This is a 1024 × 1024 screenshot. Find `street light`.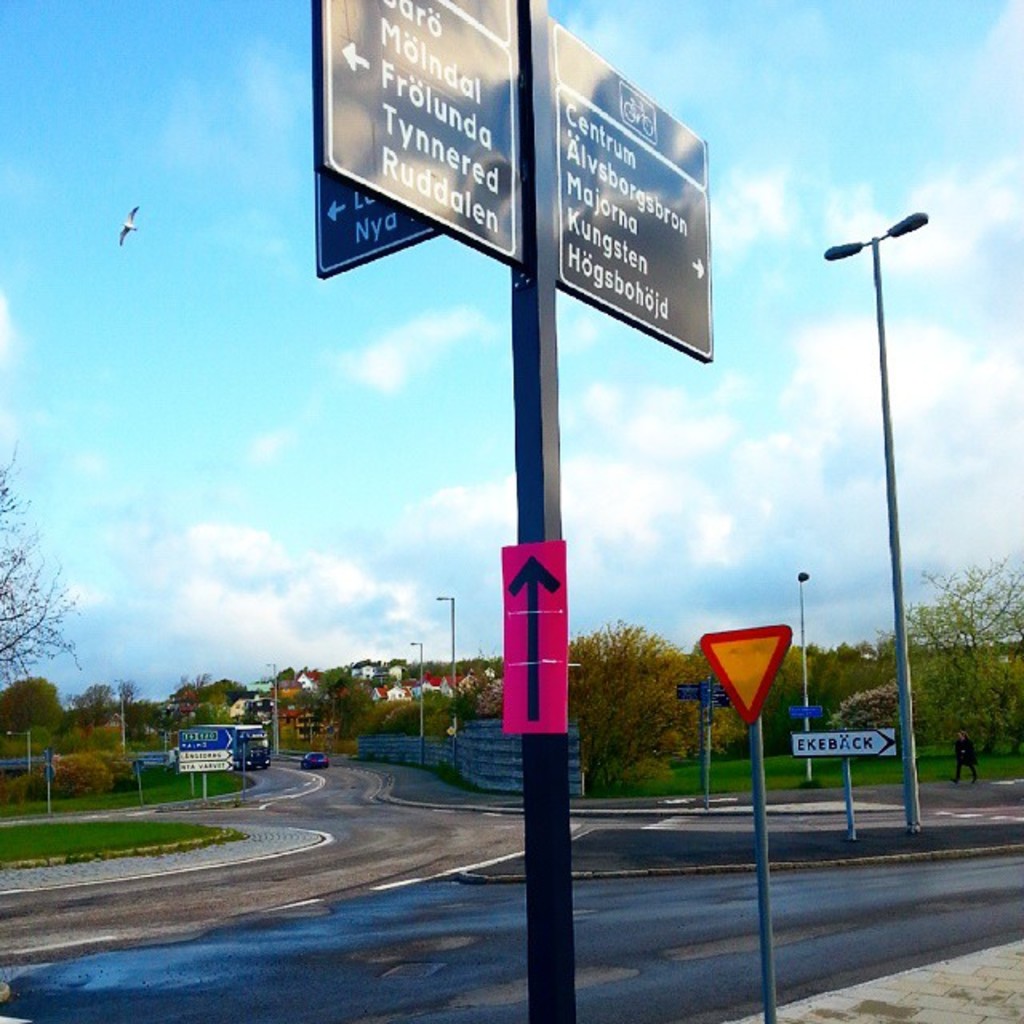
Bounding box: {"left": 816, "top": 176, "right": 962, "bottom": 800}.
